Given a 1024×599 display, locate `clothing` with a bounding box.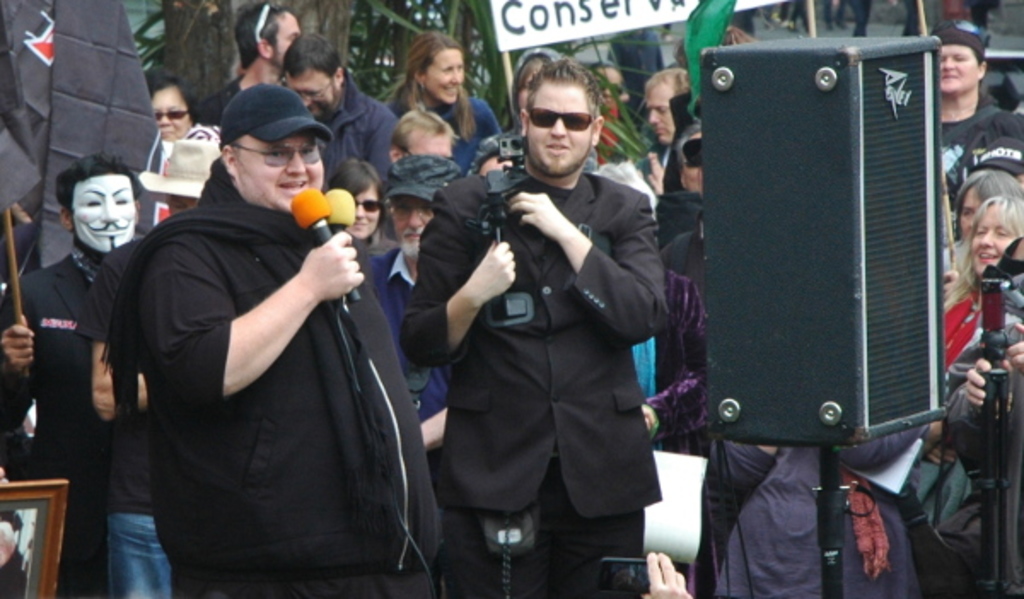
Located: (312, 75, 389, 184).
